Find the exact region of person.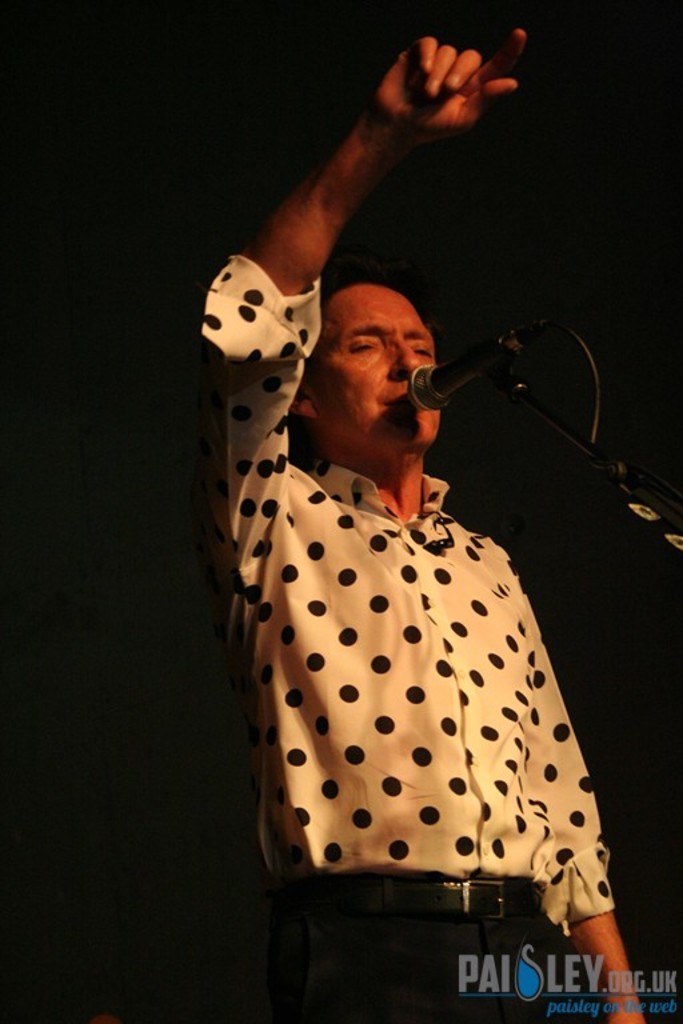
Exact region: <region>163, 88, 628, 999</region>.
